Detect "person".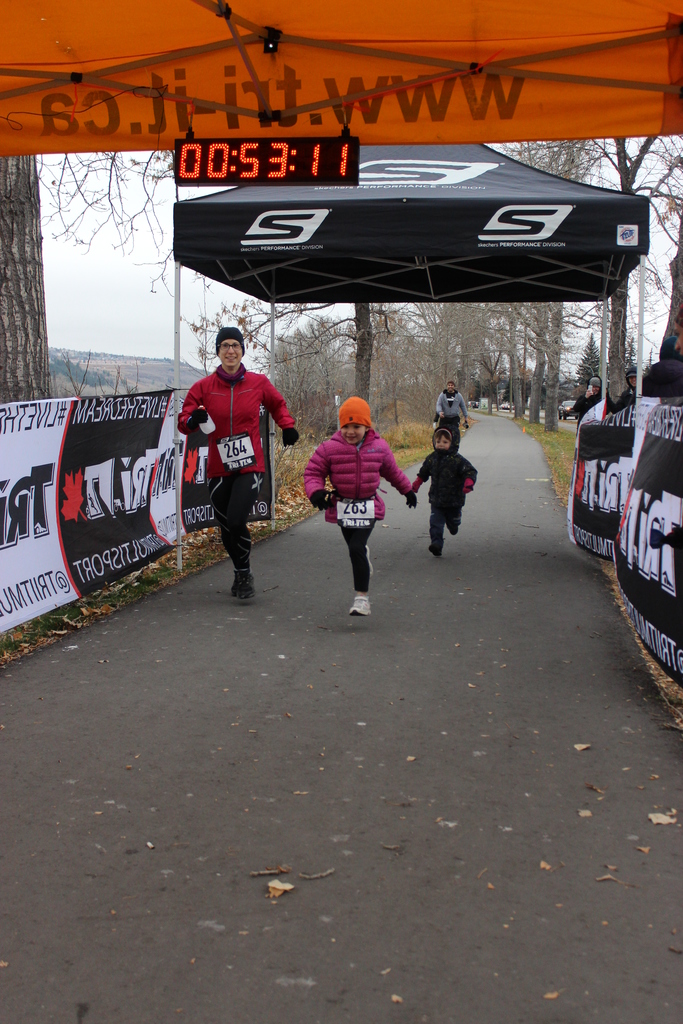
Detected at bbox(417, 412, 479, 556).
